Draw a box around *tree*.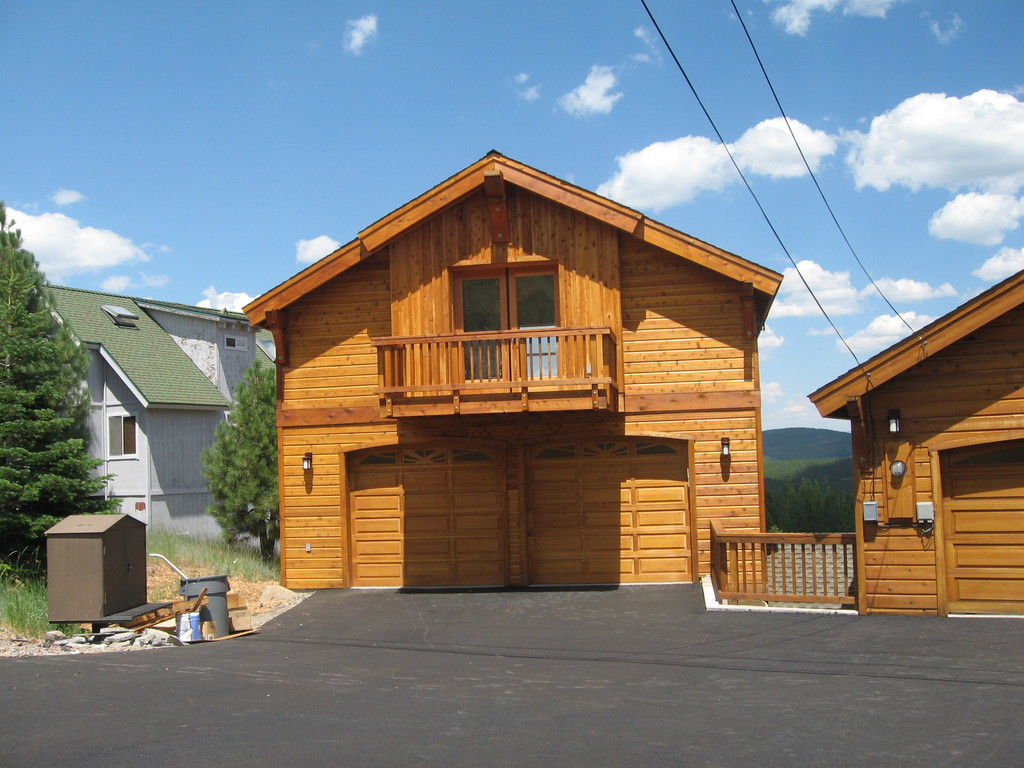
l=199, t=357, r=282, b=563.
